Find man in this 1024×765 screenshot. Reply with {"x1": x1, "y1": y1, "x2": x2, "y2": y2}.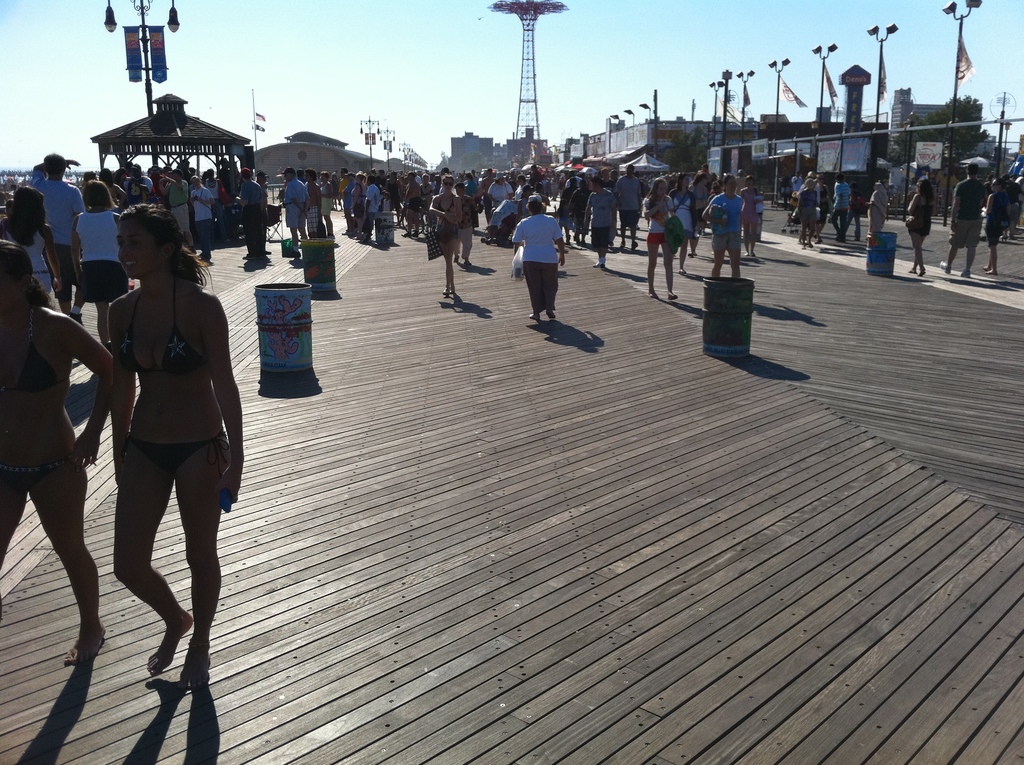
{"x1": 356, "y1": 178, "x2": 377, "y2": 244}.
